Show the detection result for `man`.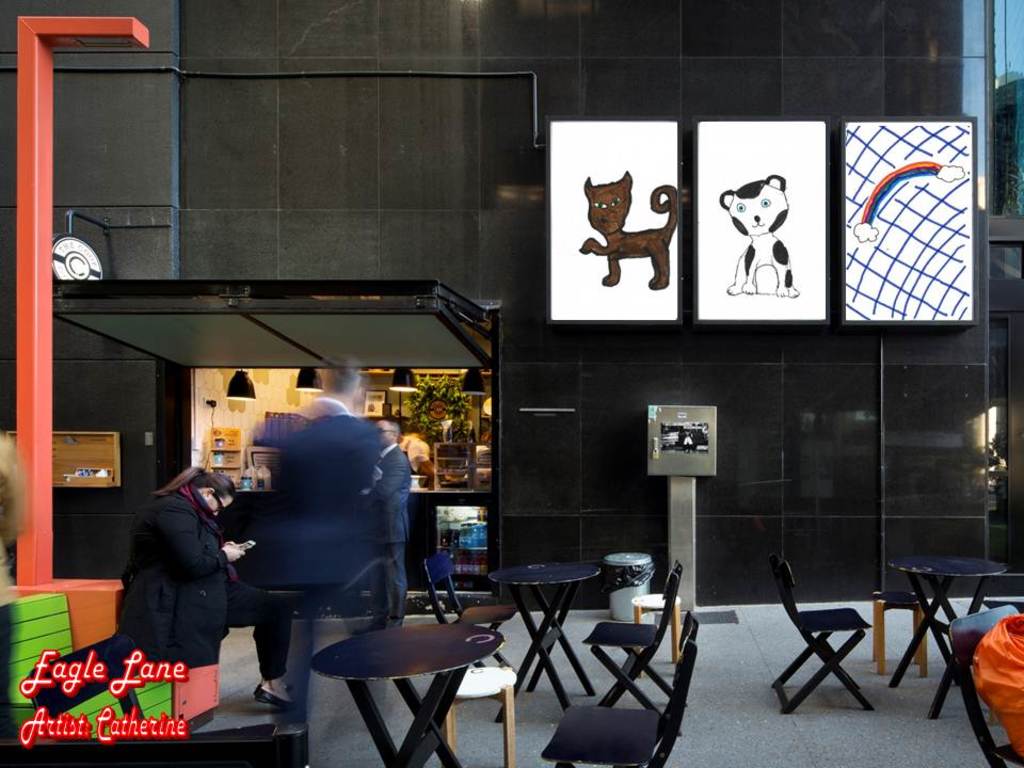
left=84, top=438, right=256, bottom=710.
